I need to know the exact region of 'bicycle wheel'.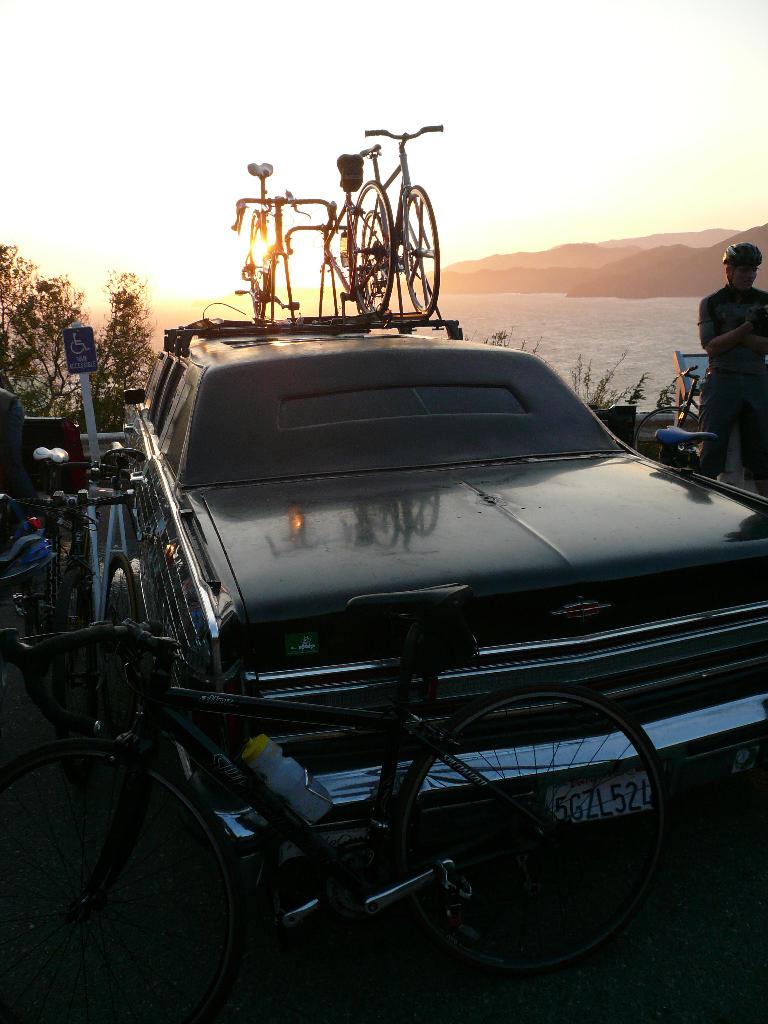
Region: x1=244, y1=210, x2=271, y2=325.
